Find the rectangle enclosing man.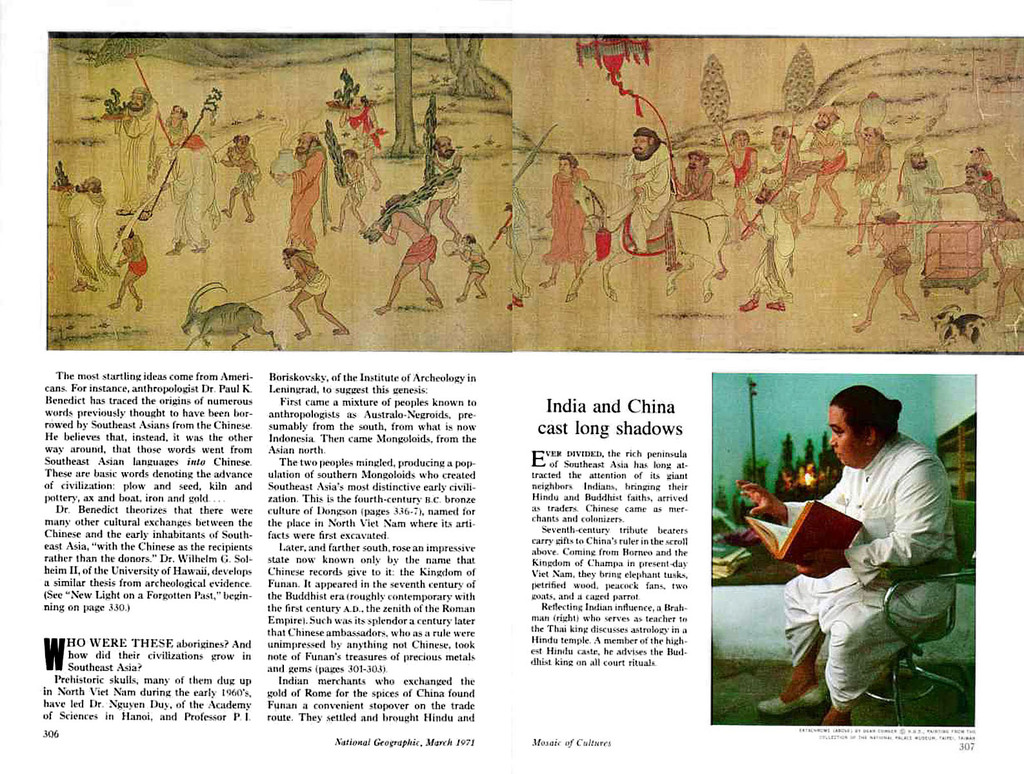
x1=221 y1=132 x2=263 y2=228.
